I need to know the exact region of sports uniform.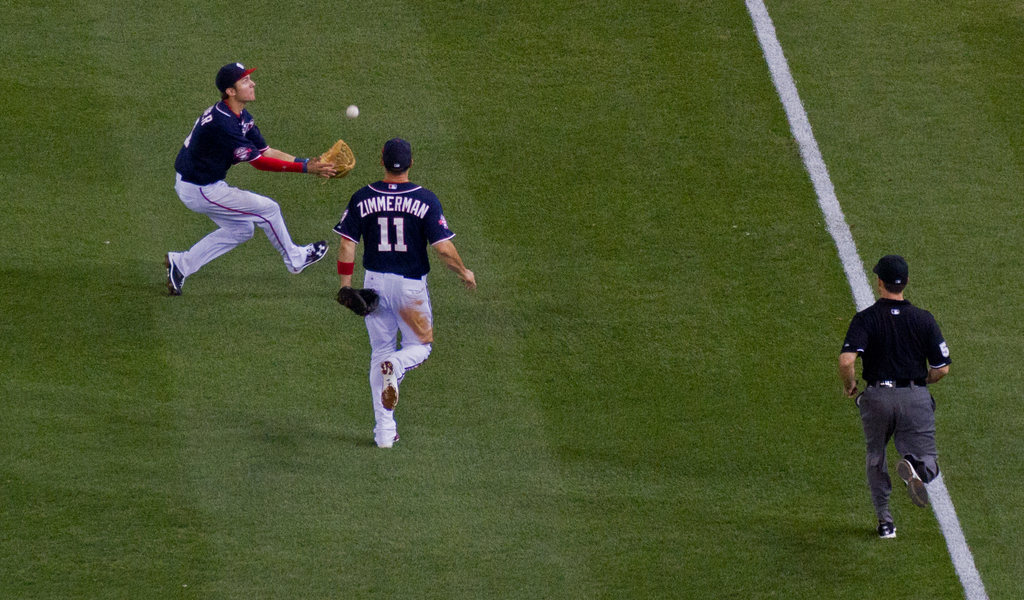
Region: [left=332, top=181, right=467, bottom=429].
